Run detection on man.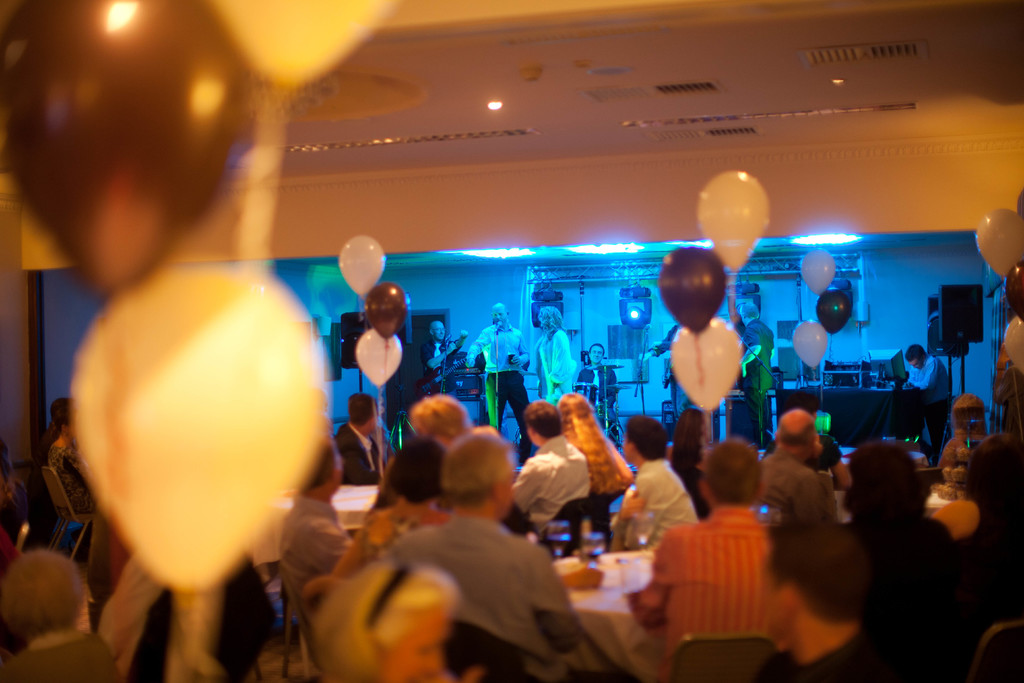
Result: (left=467, top=302, right=526, bottom=463).
